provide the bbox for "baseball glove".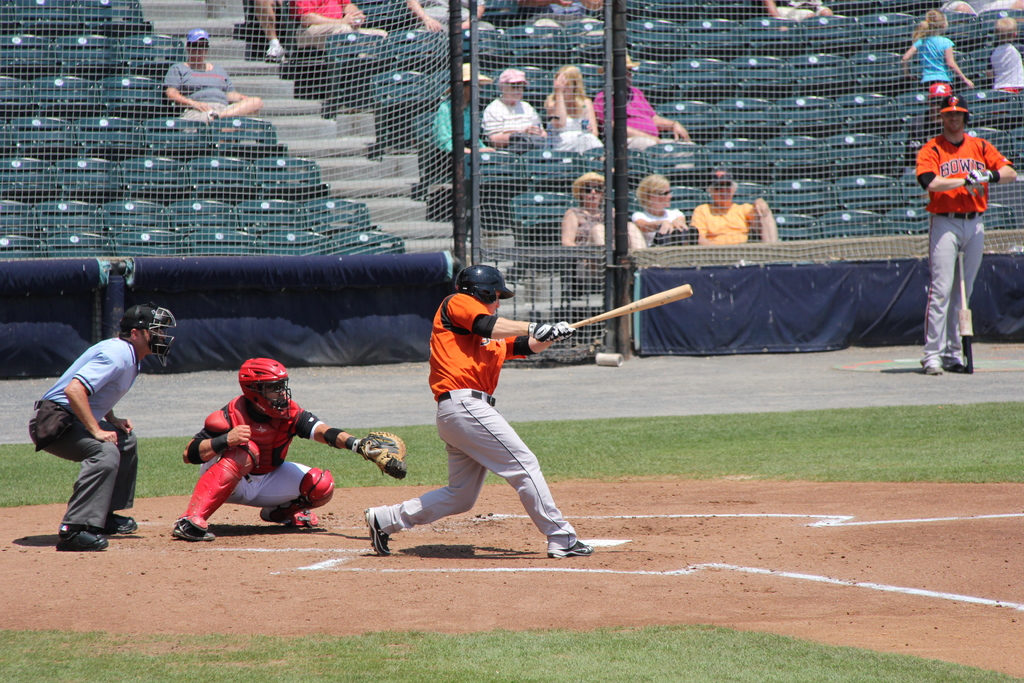
(358, 425, 407, 481).
